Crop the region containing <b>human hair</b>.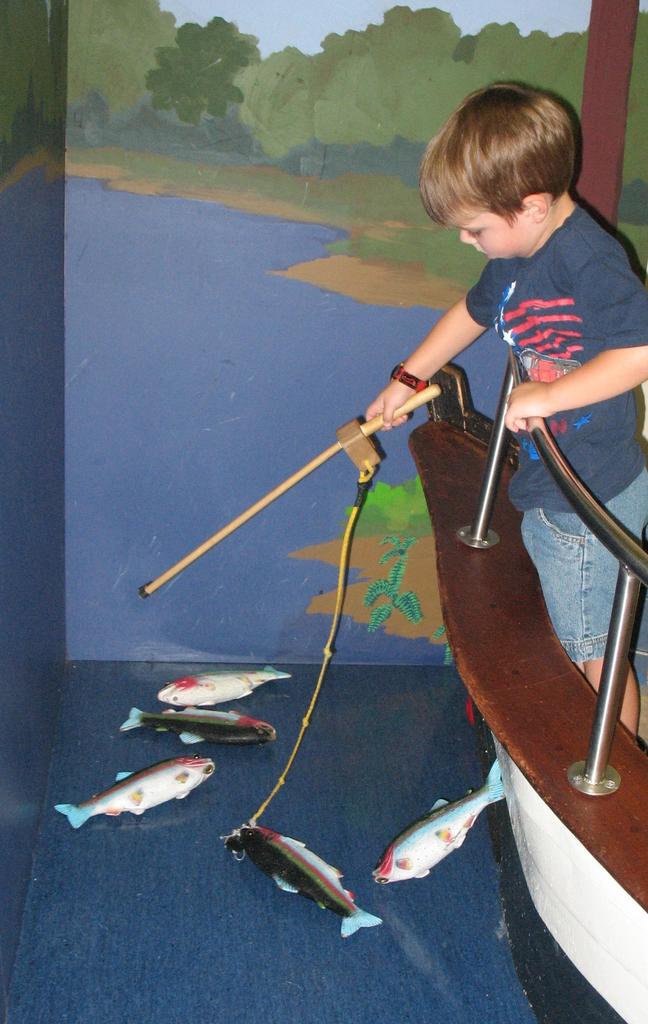
Crop region: locate(439, 79, 585, 248).
